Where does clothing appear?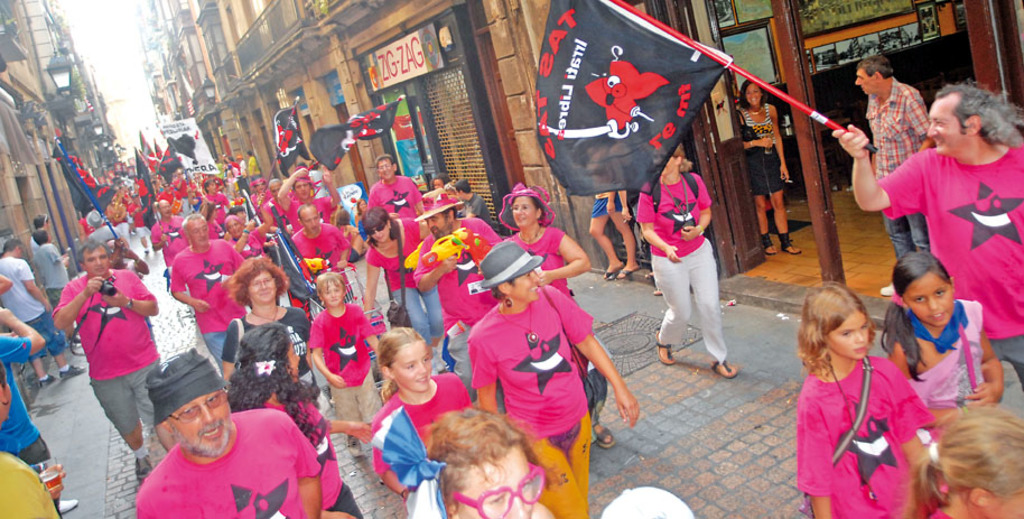
Appears at l=47, t=270, r=162, b=430.
